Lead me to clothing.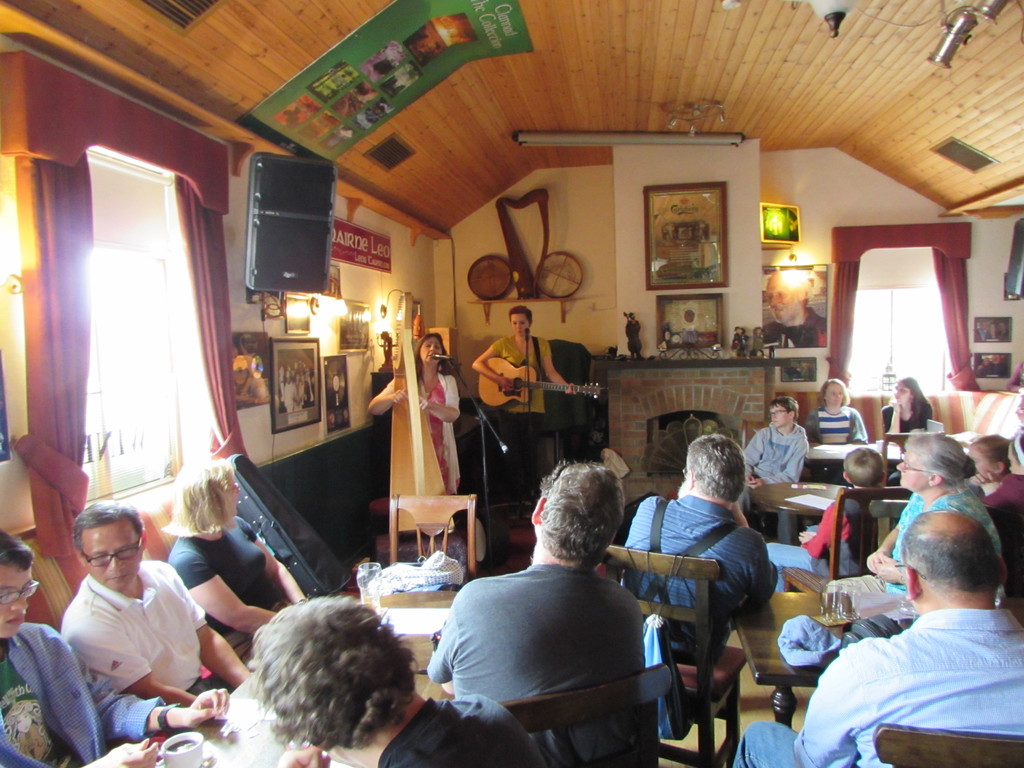
Lead to Rect(483, 330, 551, 495).
